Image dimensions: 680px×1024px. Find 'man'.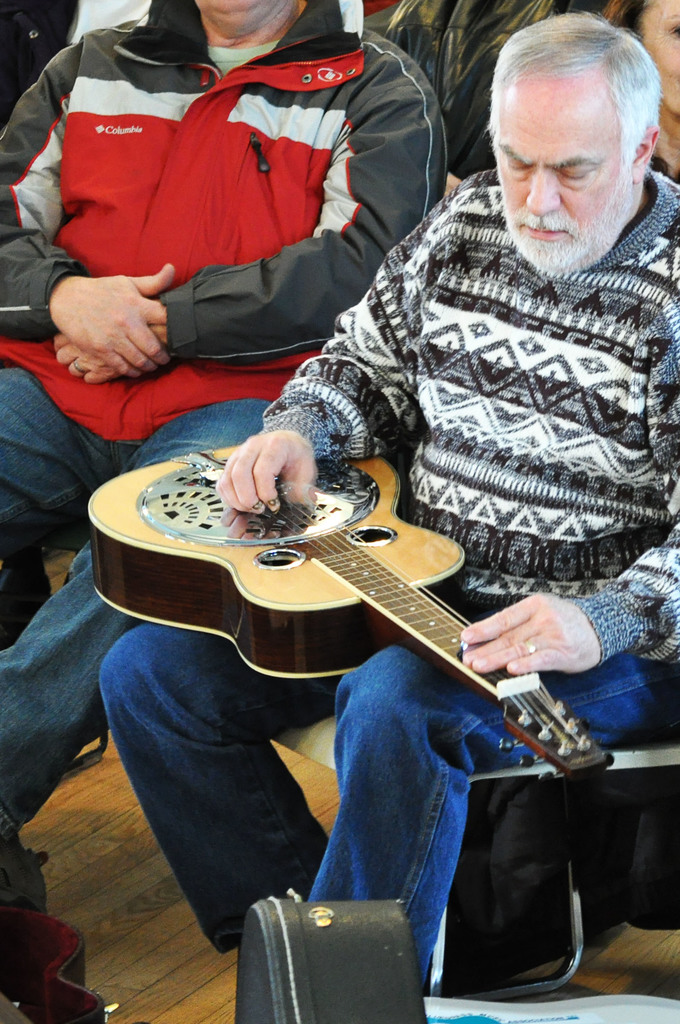
region(0, 0, 462, 842).
